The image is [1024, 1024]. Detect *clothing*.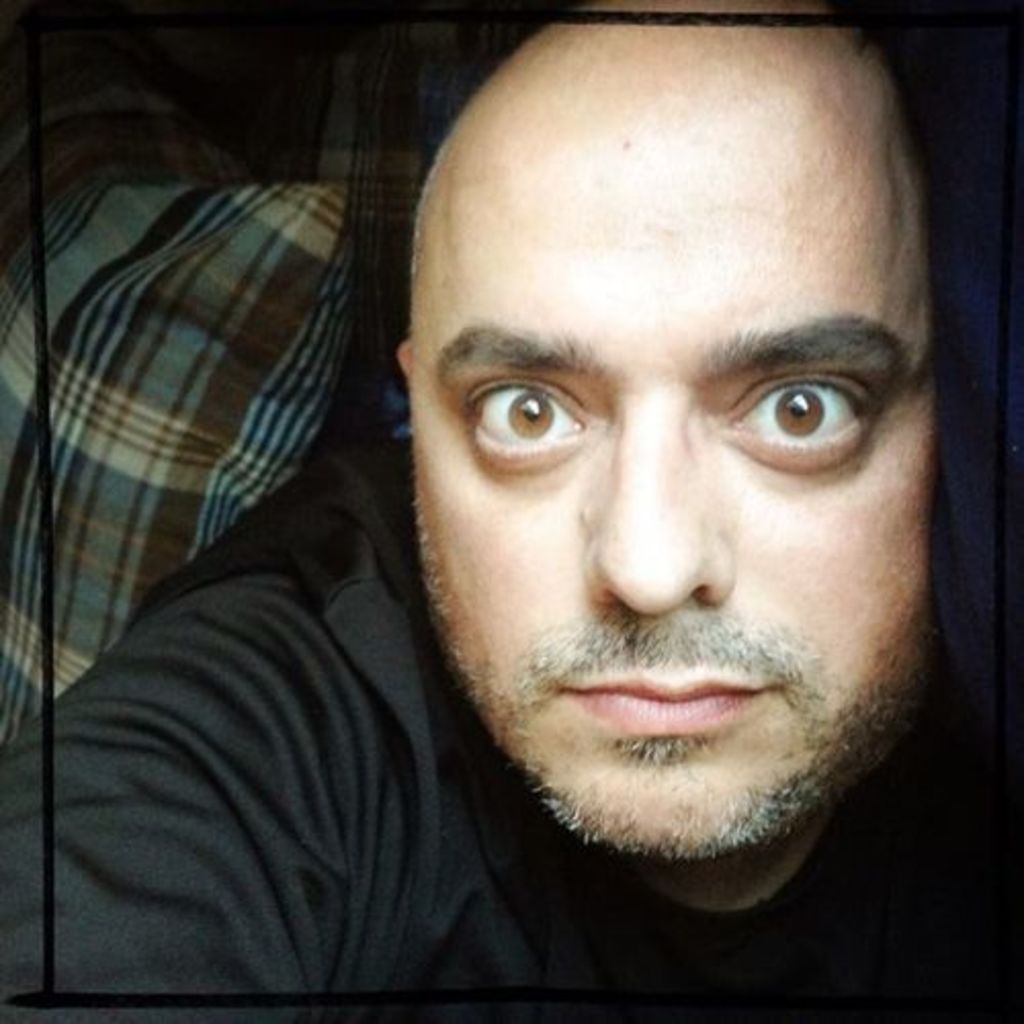
Detection: <bbox>0, 434, 1022, 1022</bbox>.
